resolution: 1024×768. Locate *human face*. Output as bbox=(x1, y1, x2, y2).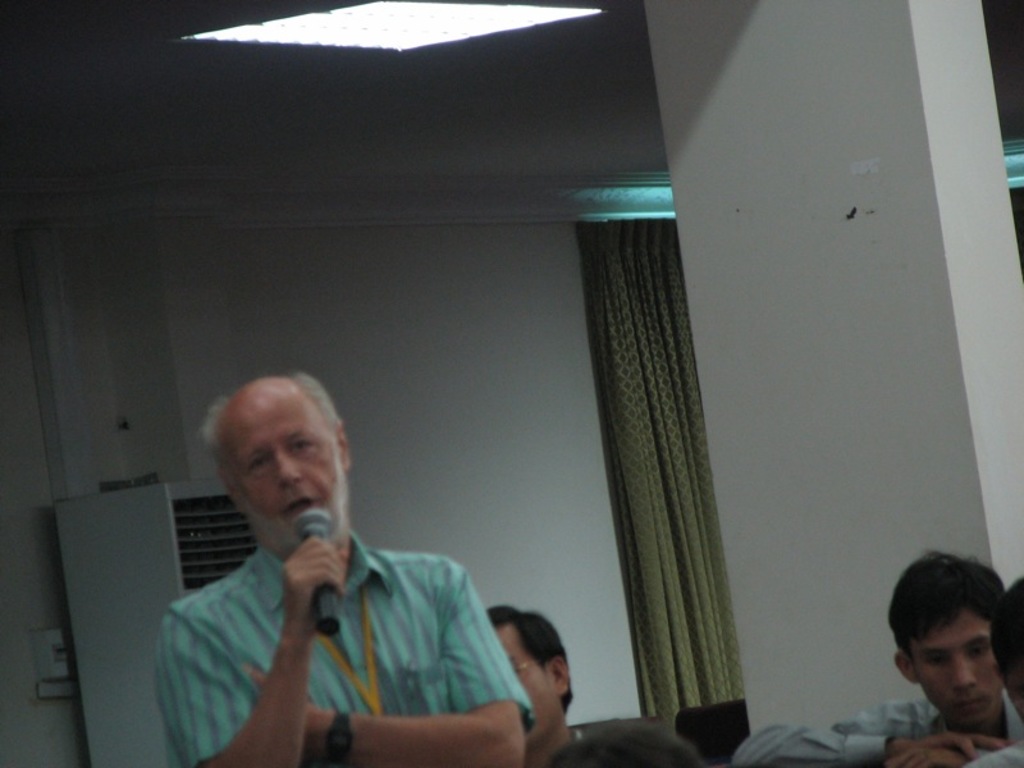
bbox=(503, 623, 558, 745).
